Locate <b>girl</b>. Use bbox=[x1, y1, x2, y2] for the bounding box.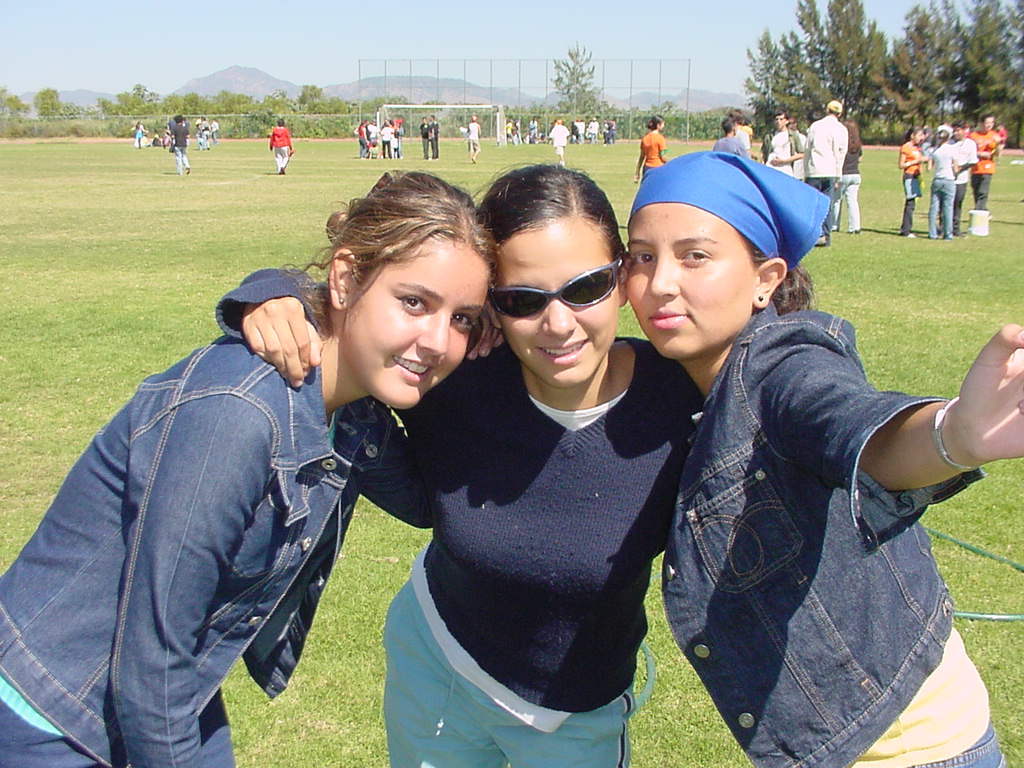
bbox=[636, 117, 672, 178].
